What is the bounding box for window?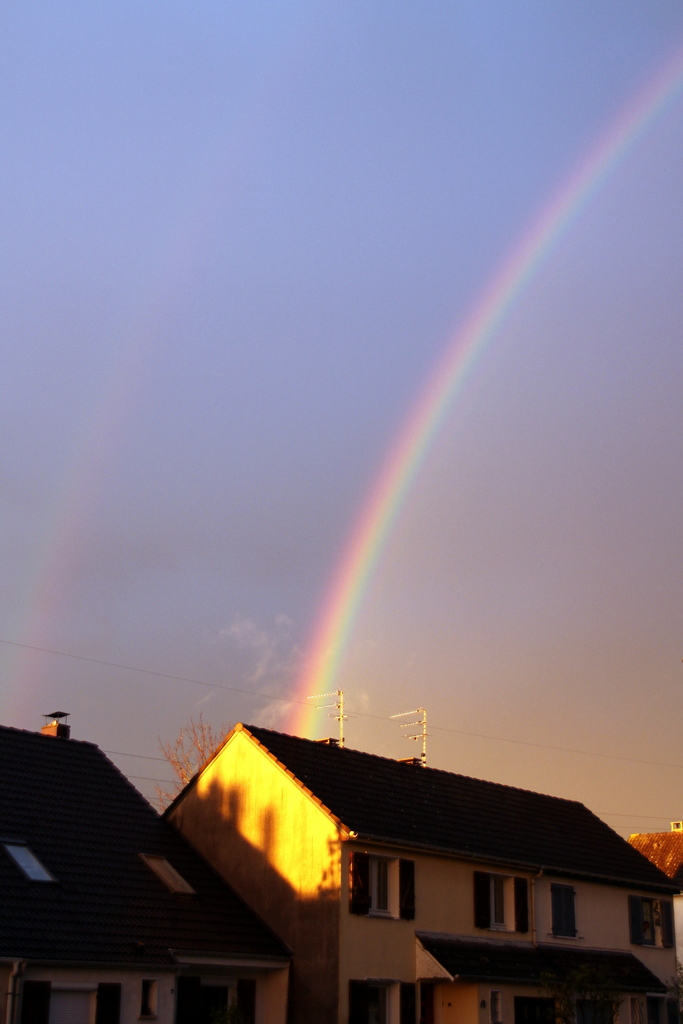
491,994,500,1023.
